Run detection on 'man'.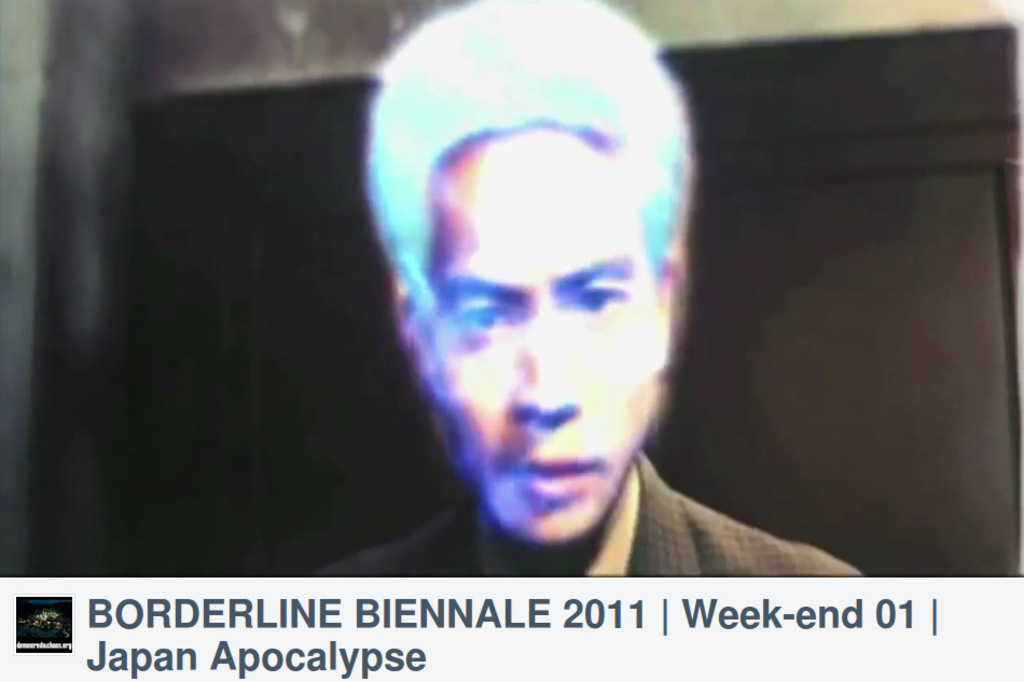
Result: {"left": 261, "top": 38, "right": 881, "bottom": 610}.
